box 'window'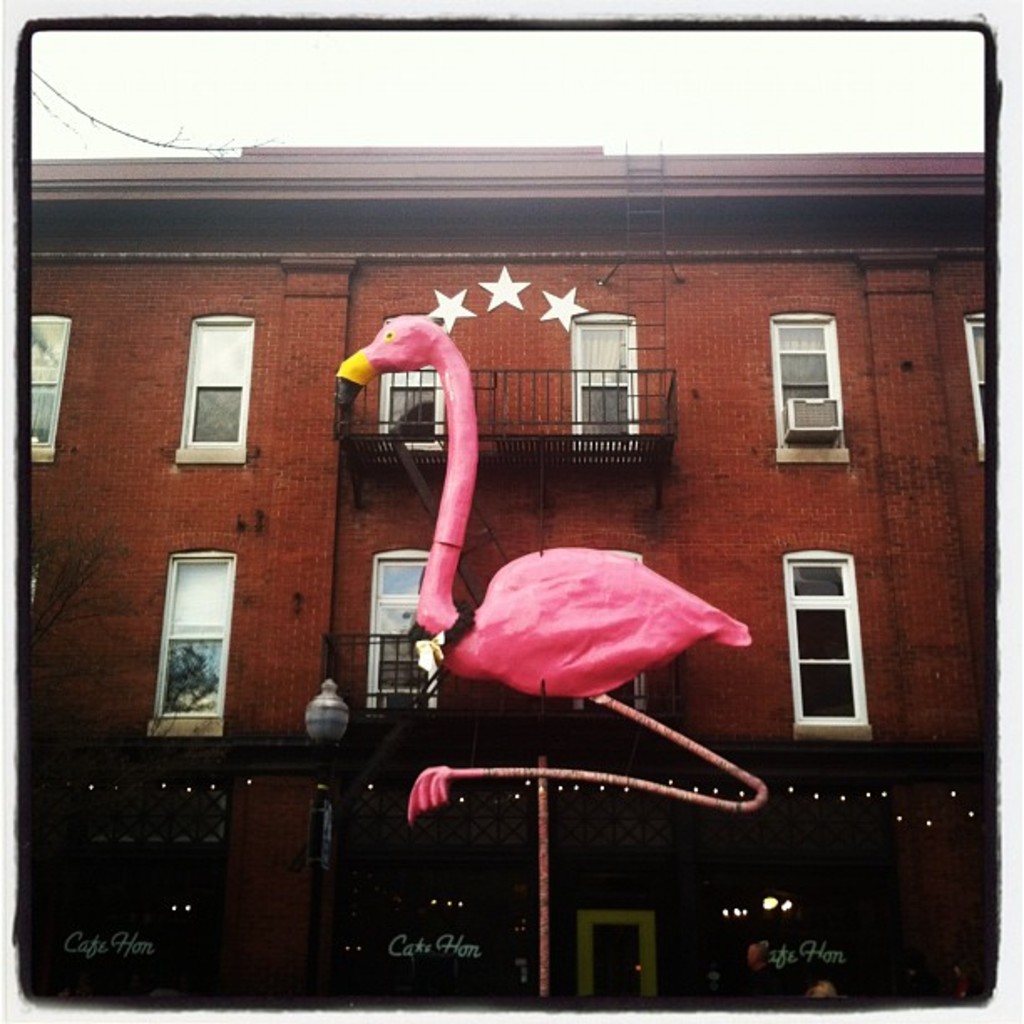
<region>171, 316, 254, 458</region>
